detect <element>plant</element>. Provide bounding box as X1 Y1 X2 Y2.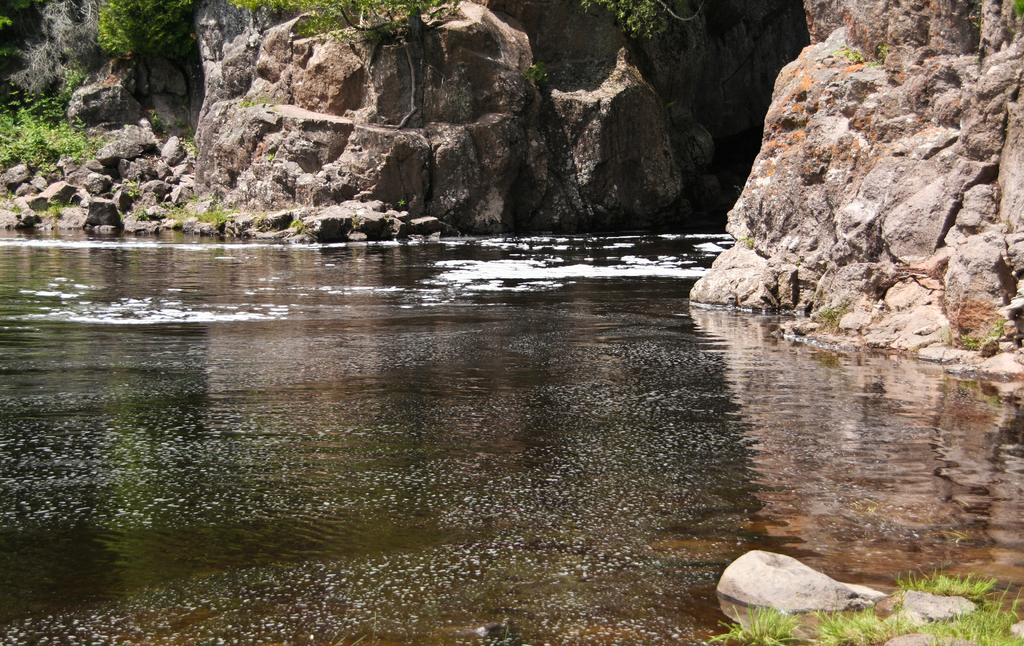
866 56 879 68.
